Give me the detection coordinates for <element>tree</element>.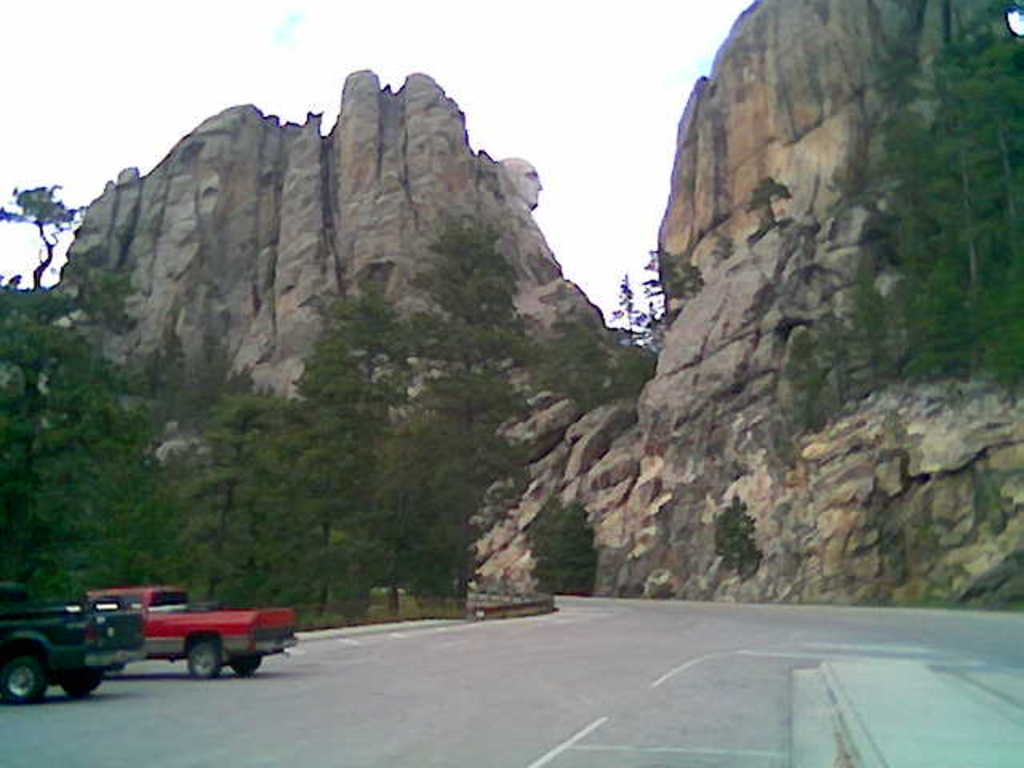
{"left": 709, "top": 494, "right": 763, "bottom": 581}.
